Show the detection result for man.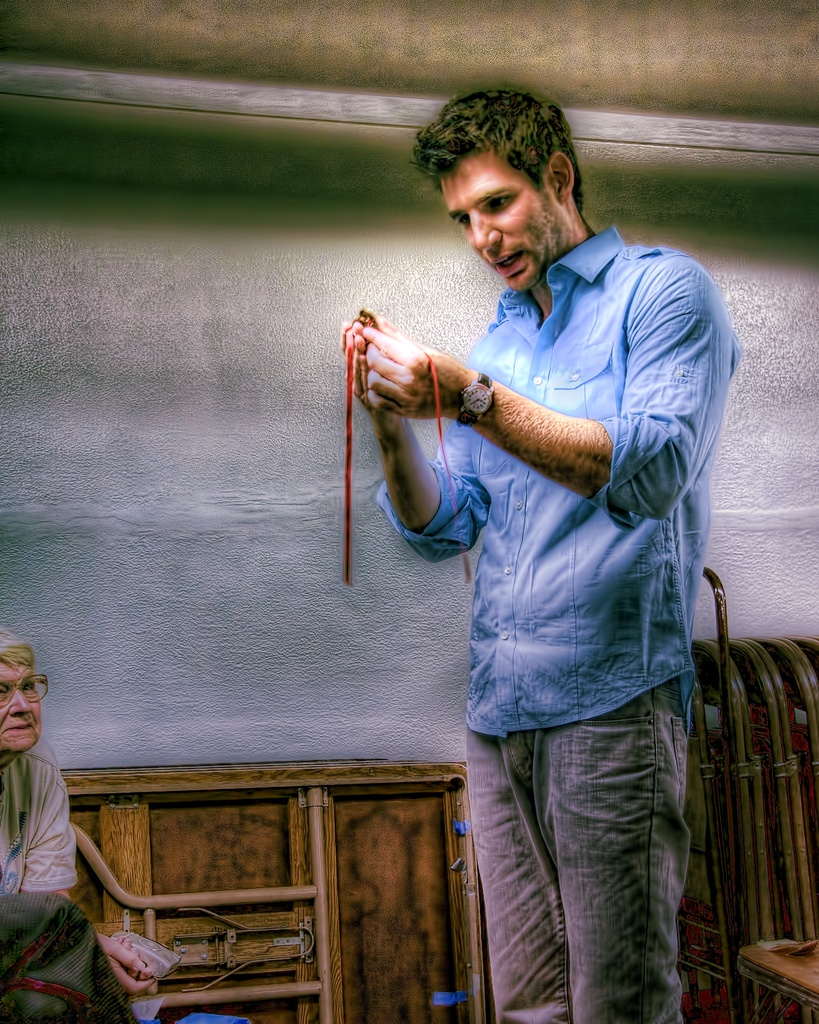
(left=364, top=85, right=740, bottom=994).
